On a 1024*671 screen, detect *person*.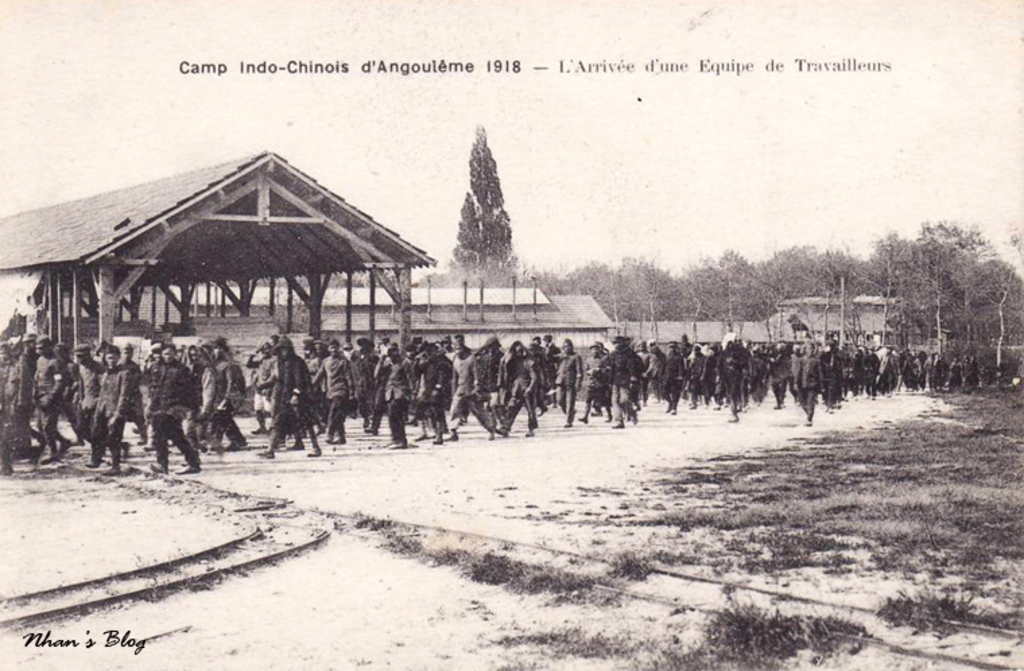
(x1=903, y1=353, x2=918, y2=385).
